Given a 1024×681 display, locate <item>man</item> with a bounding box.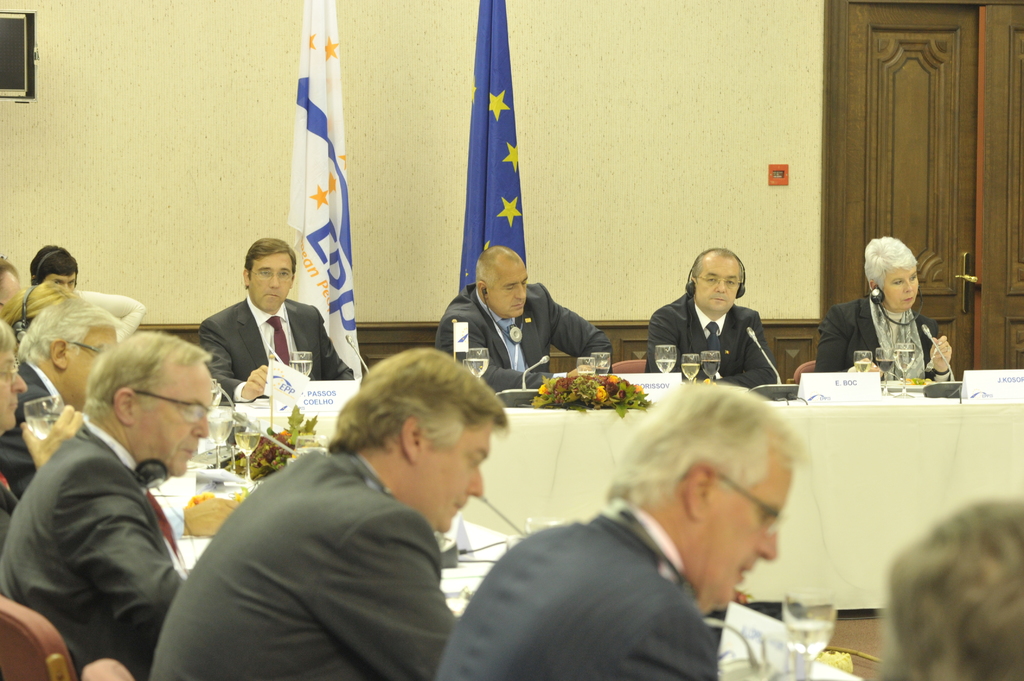
Located: box=[430, 248, 614, 397].
